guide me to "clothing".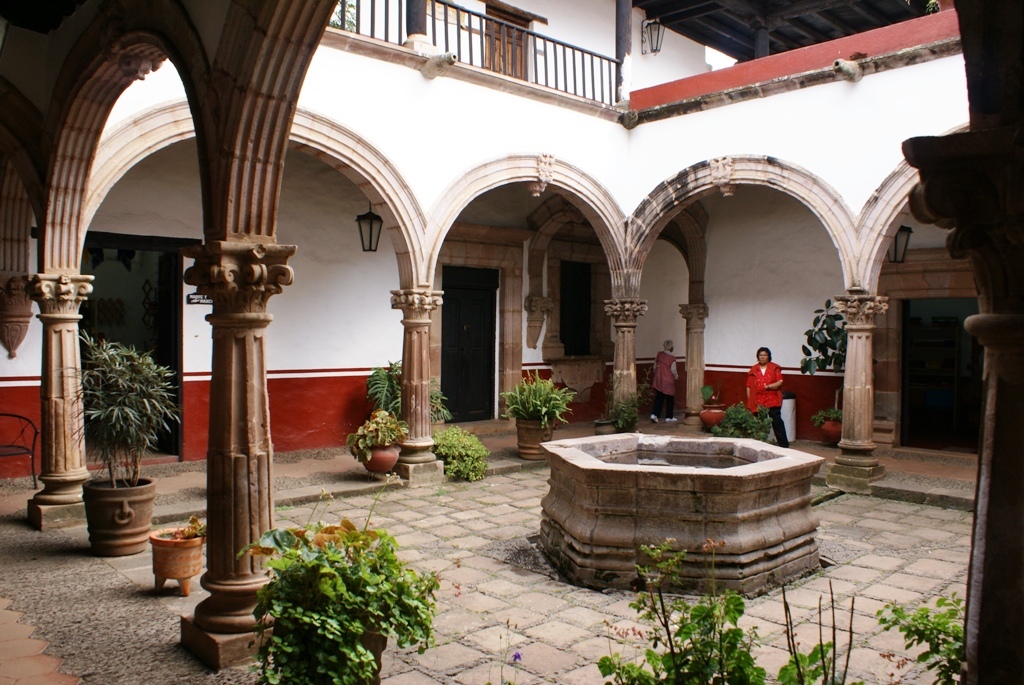
Guidance: (x1=740, y1=365, x2=800, y2=437).
